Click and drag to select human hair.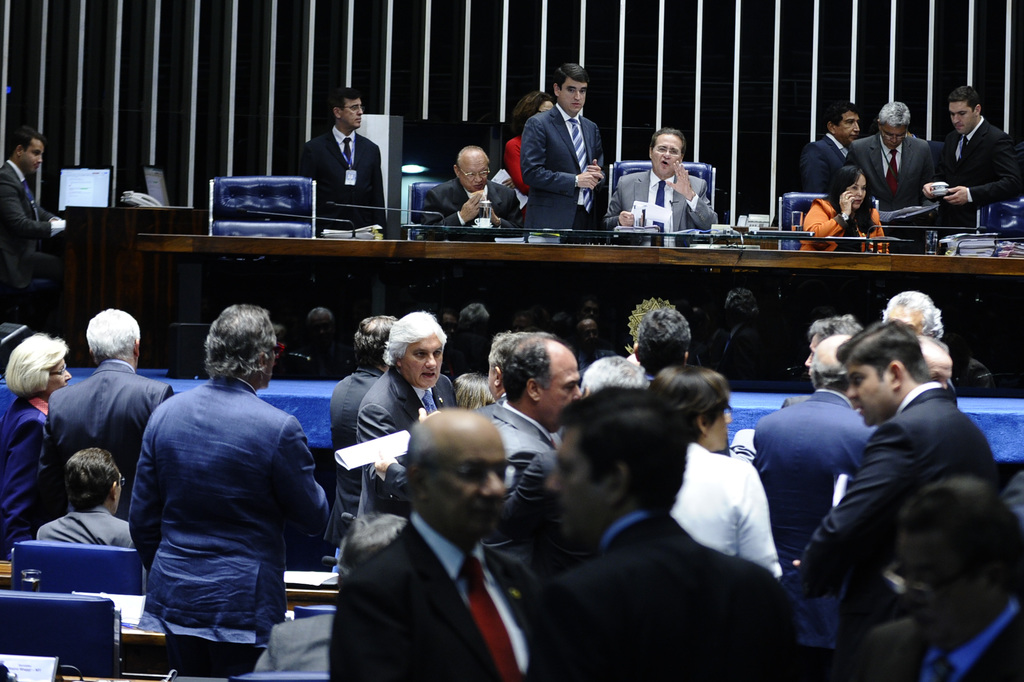
Selection: [498, 330, 556, 402].
